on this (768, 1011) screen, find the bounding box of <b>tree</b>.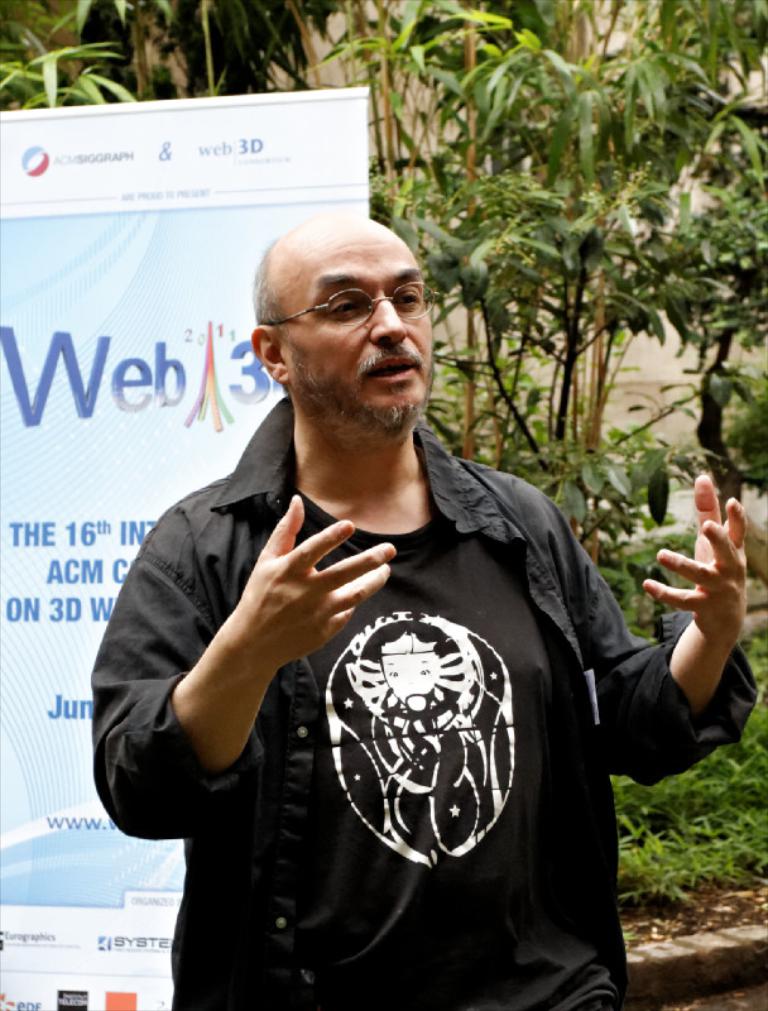
Bounding box: <bbox>303, 0, 767, 566</bbox>.
